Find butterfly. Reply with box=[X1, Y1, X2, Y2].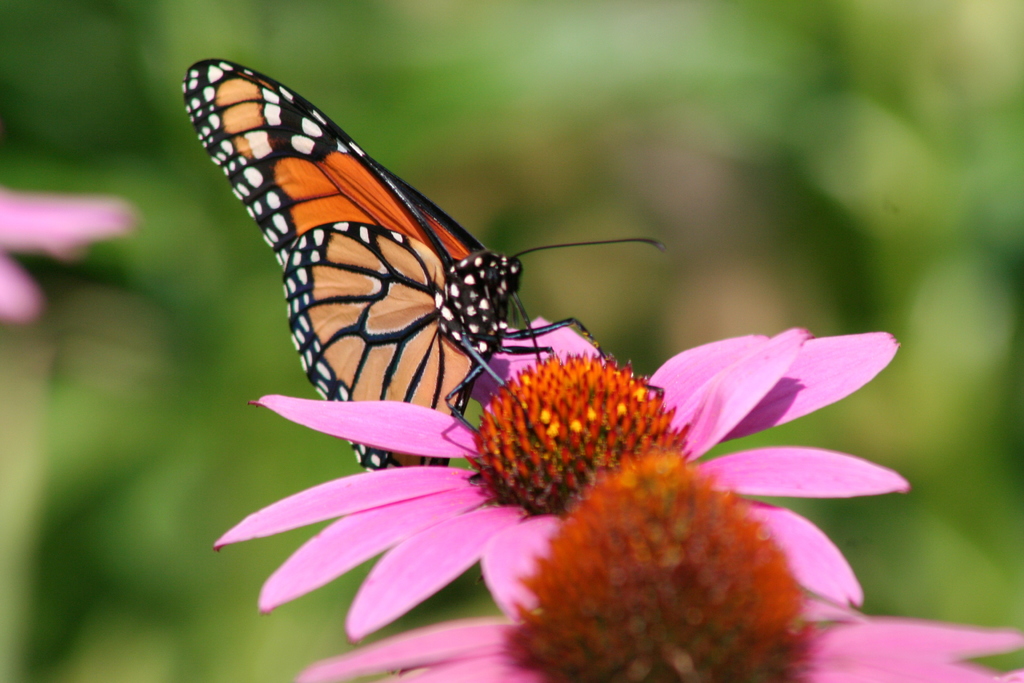
box=[182, 55, 664, 475].
